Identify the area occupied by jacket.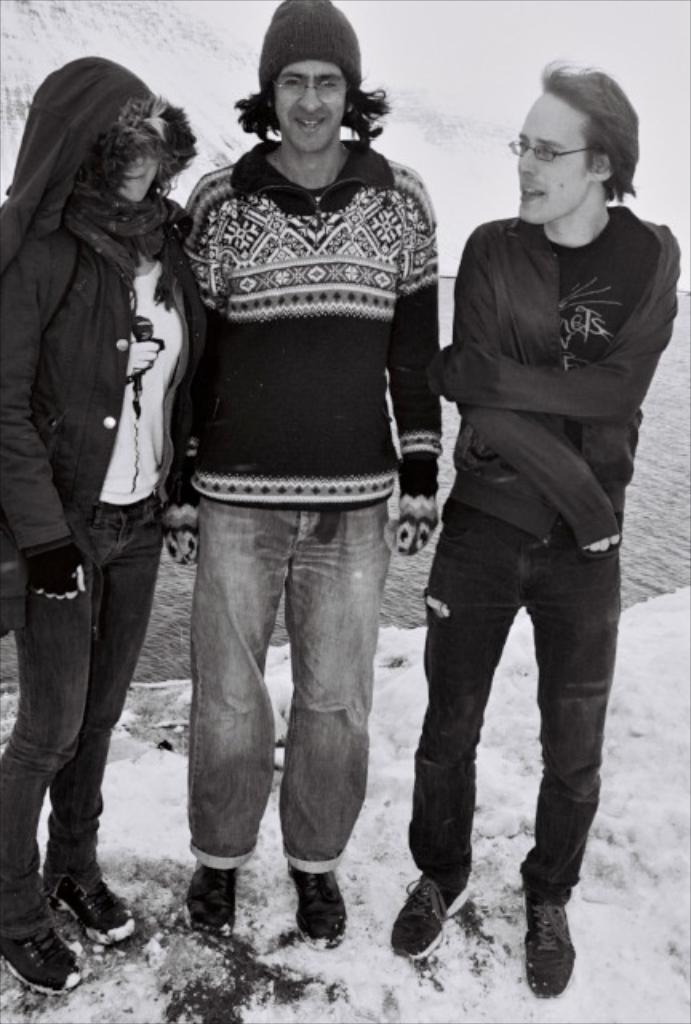
Area: region(438, 213, 675, 557).
